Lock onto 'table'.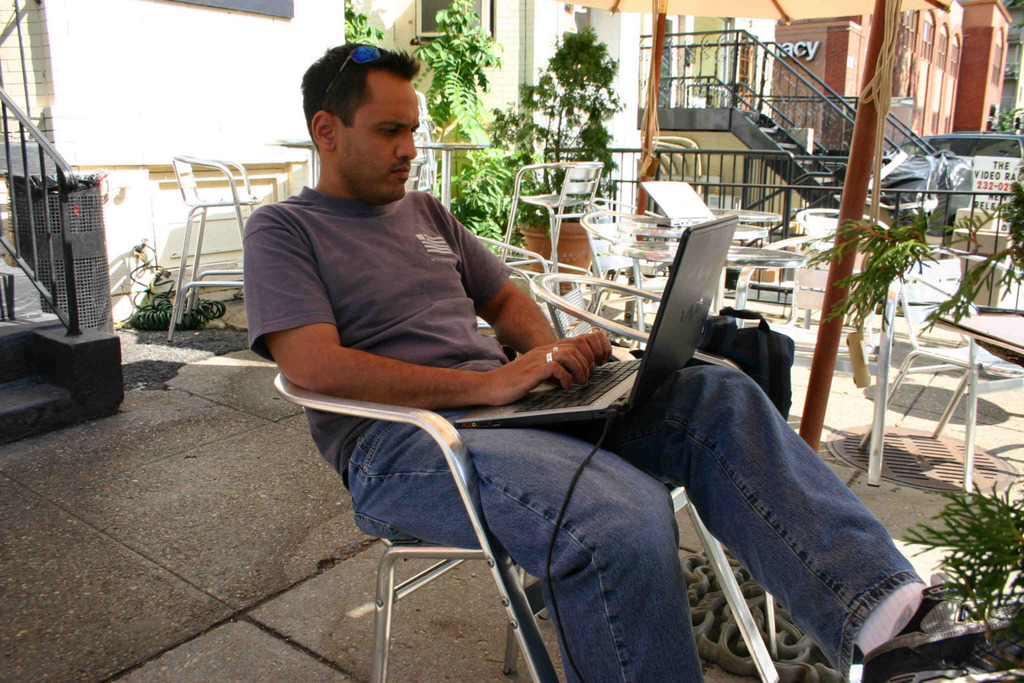
Locked: bbox=(641, 205, 788, 223).
